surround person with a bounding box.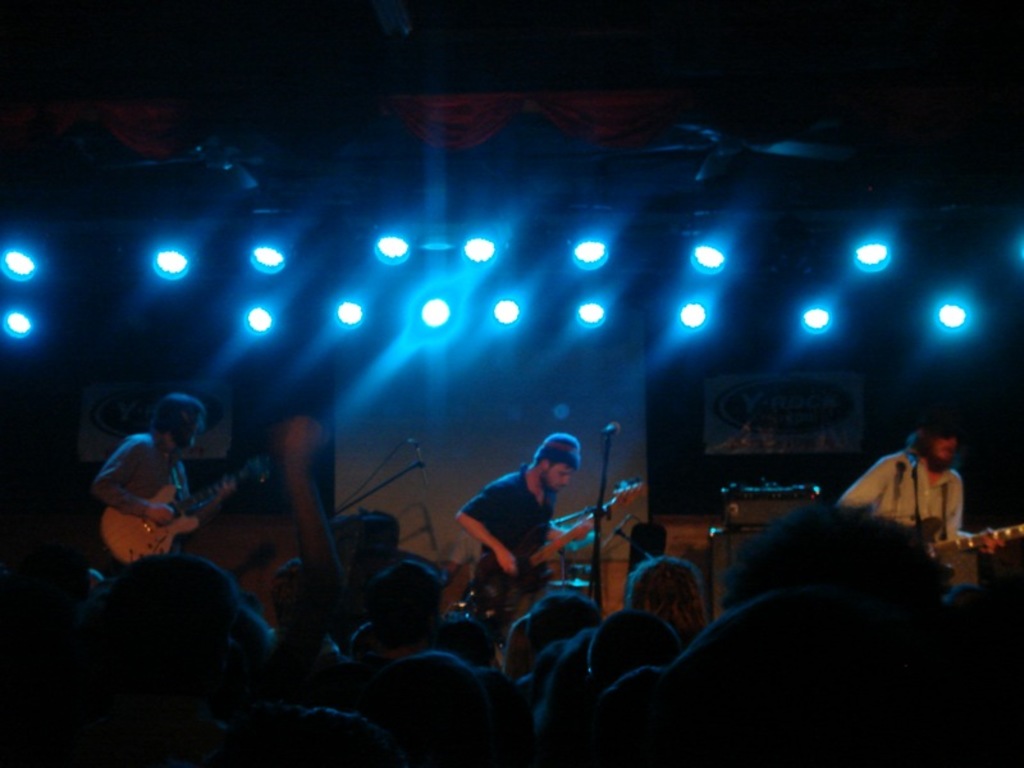
x1=91 y1=396 x2=200 y2=554.
